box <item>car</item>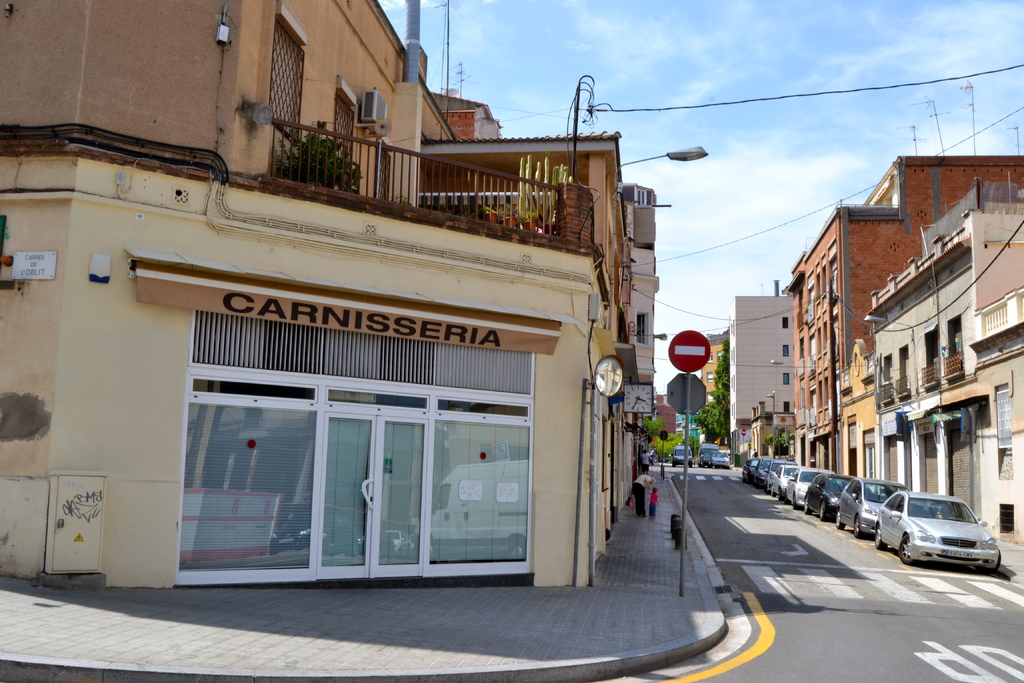
<box>869,497,1012,577</box>
